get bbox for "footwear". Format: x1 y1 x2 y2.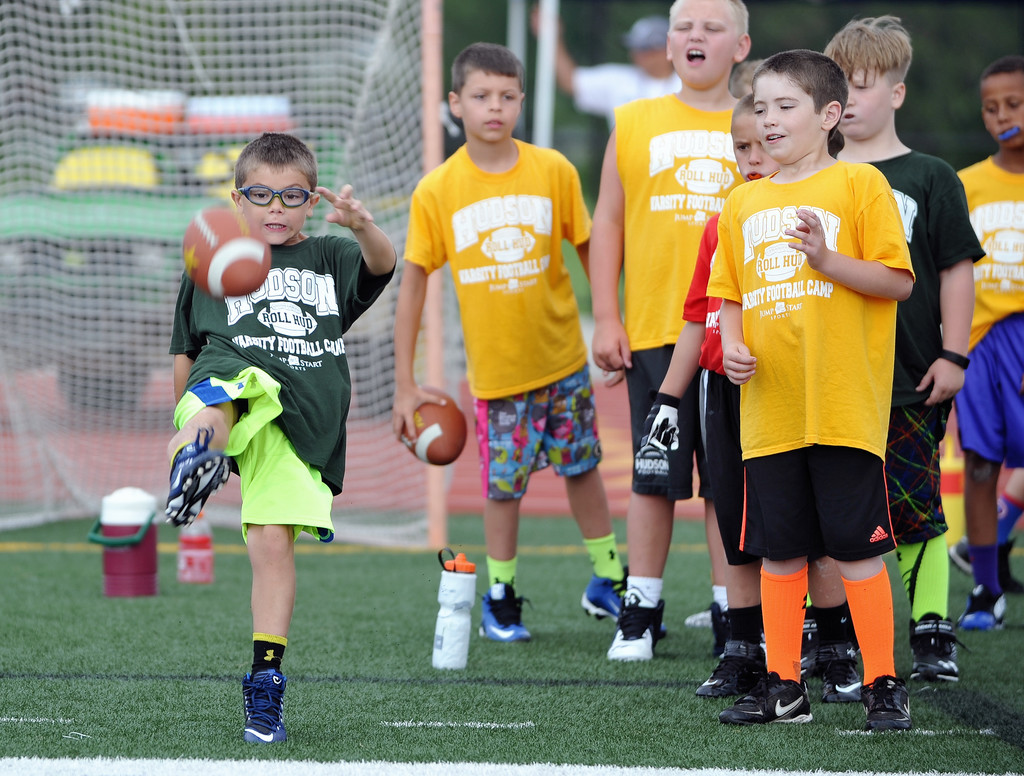
961 584 1009 631.
